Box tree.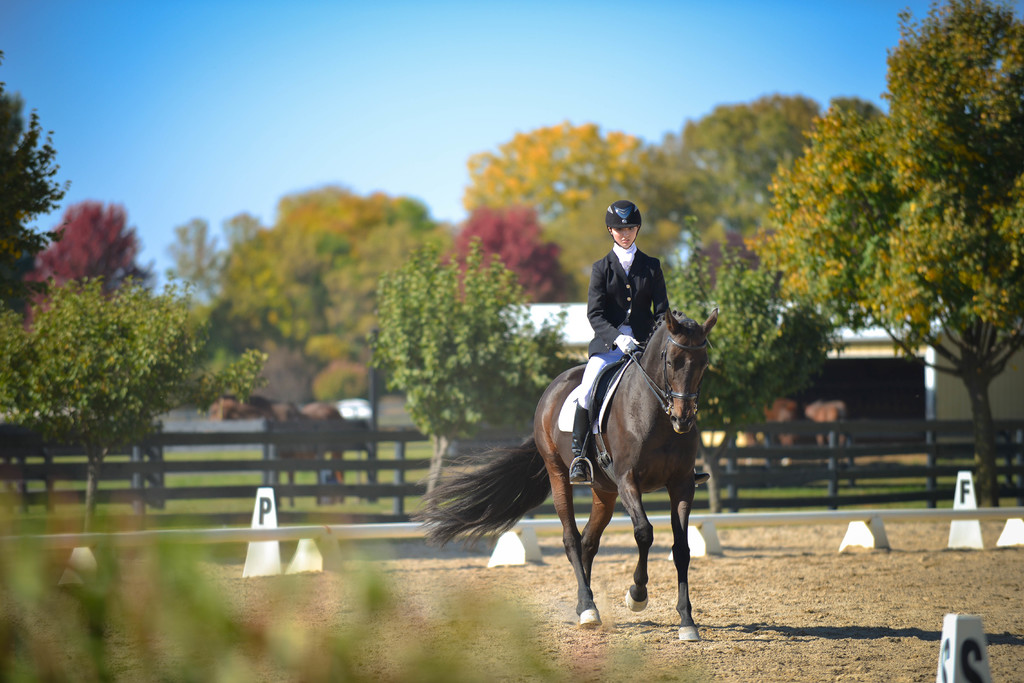
(440, 119, 726, 301).
